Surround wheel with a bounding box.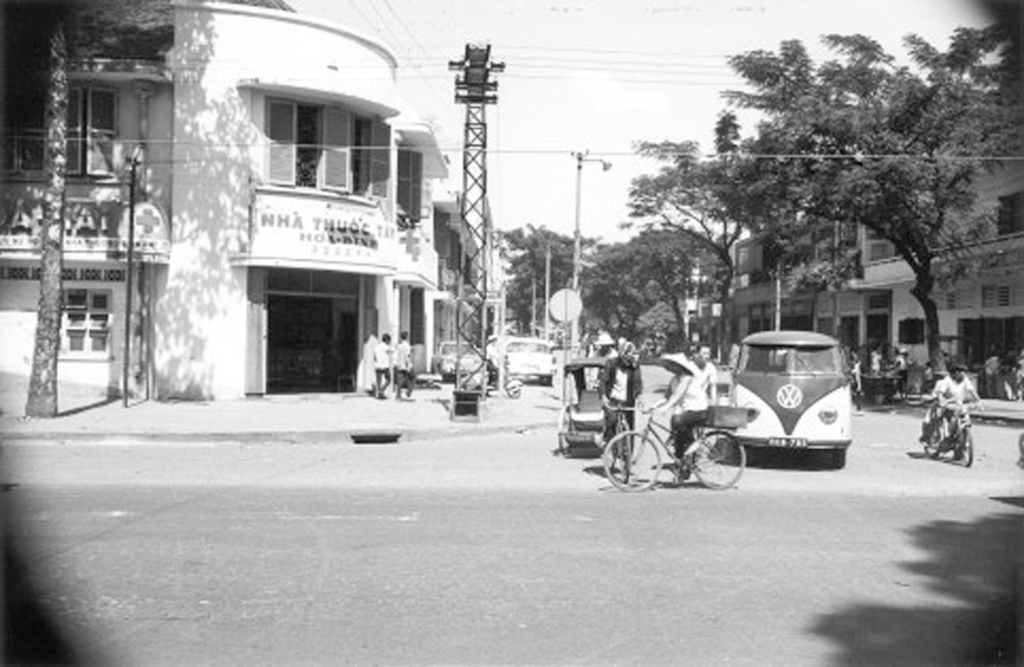
[599, 429, 659, 494].
